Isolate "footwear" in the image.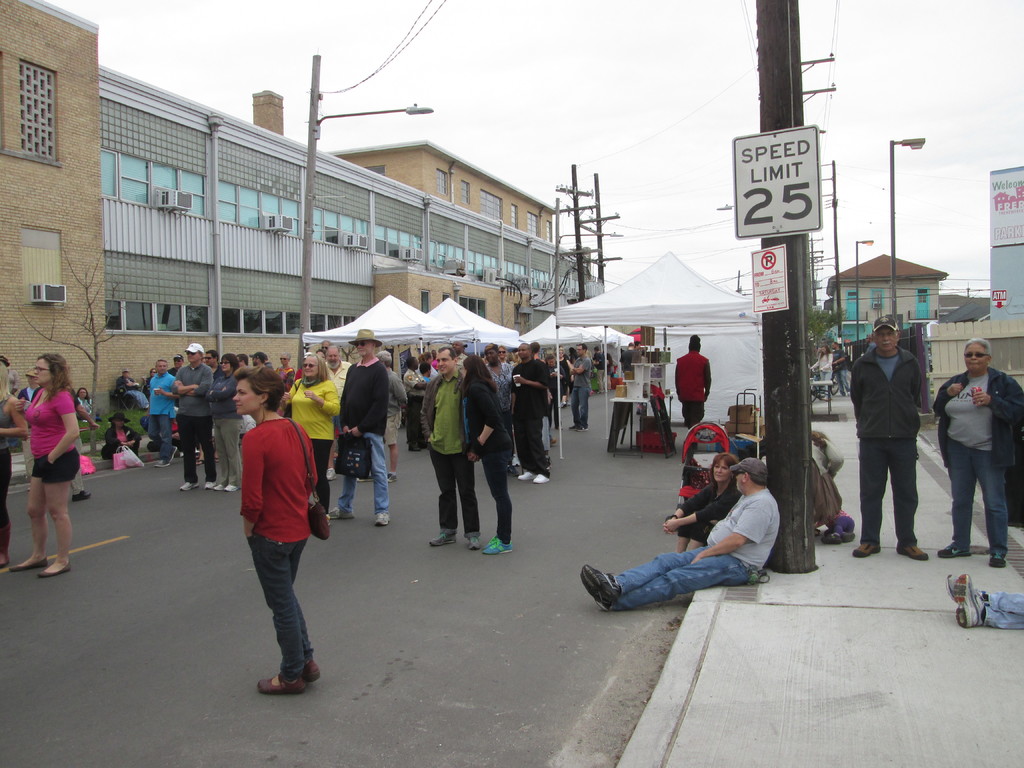
Isolated region: 532 468 550 486.
